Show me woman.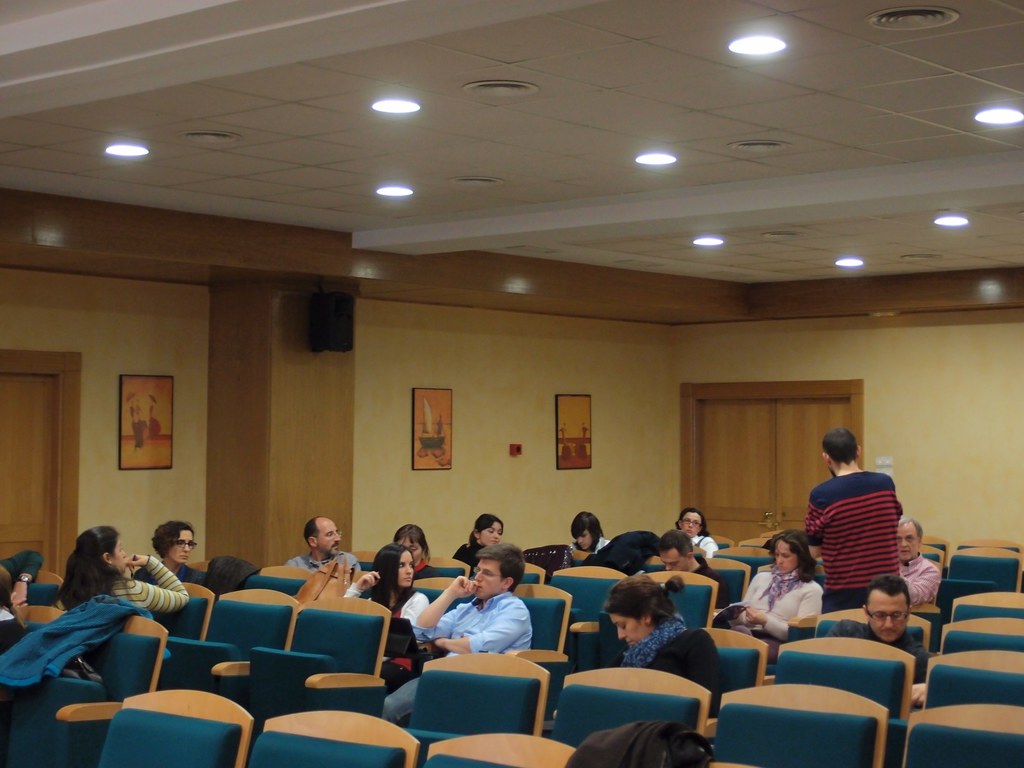
woman is here: crop(451, 516, 515, 570).
